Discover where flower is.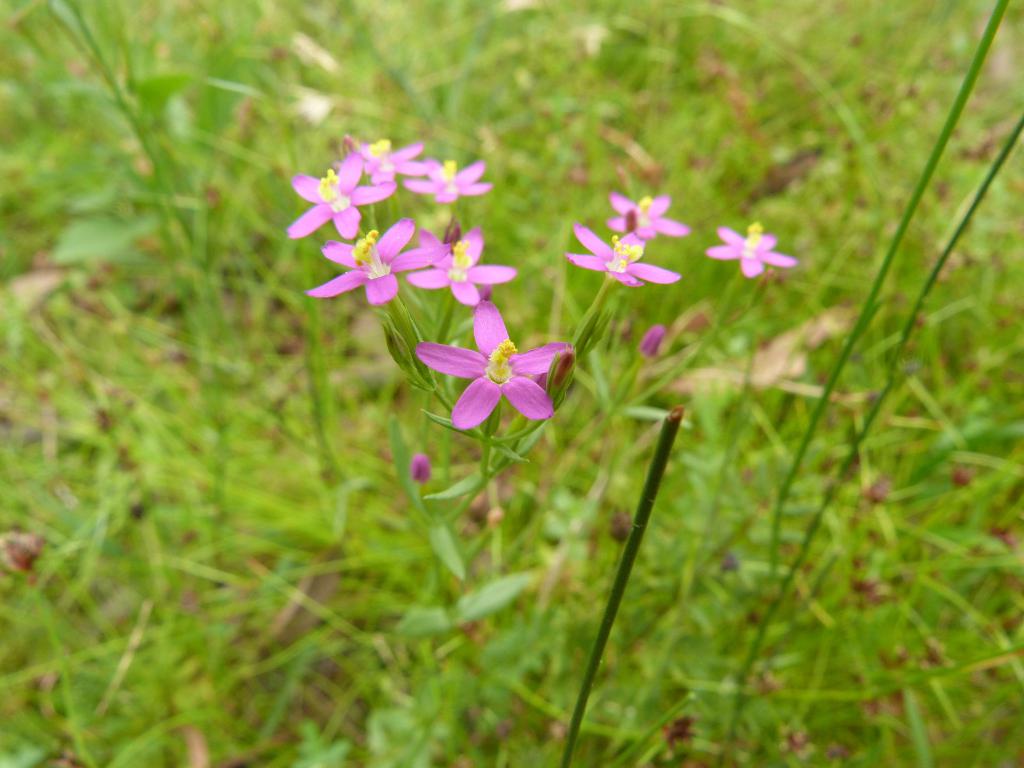
Discovered at (left=351, top=135, right=435, bottom=186).
